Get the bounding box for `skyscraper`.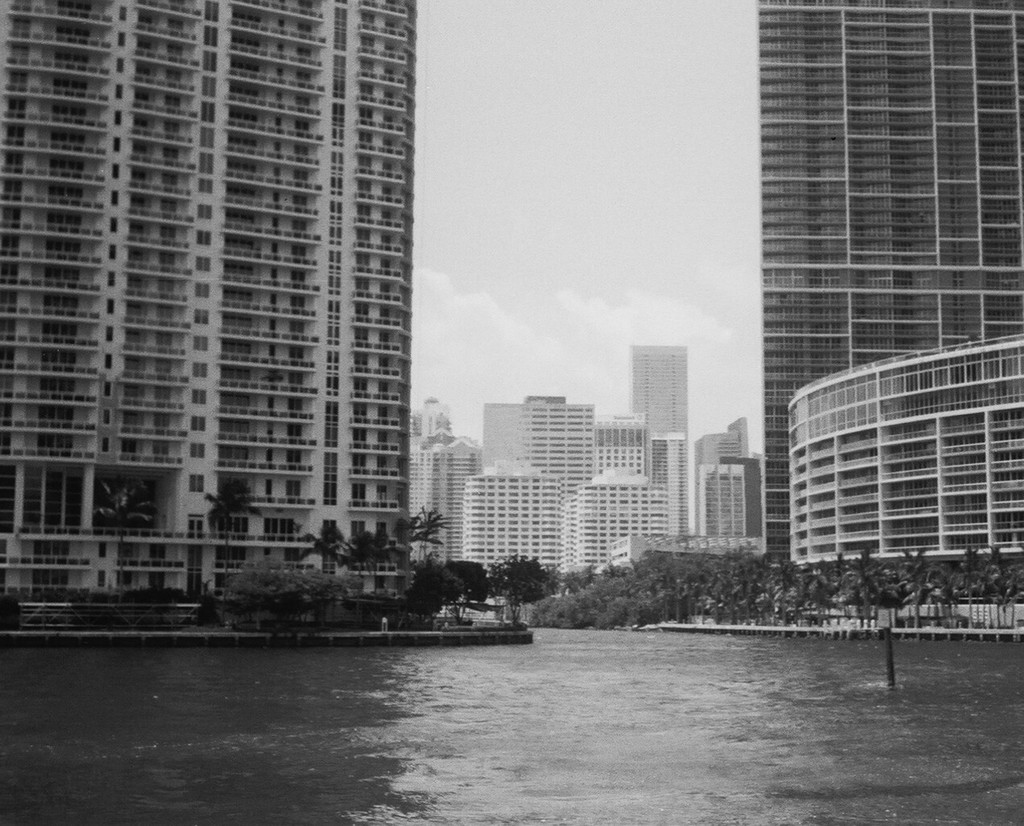
region(758, 0, 1023, 562).
